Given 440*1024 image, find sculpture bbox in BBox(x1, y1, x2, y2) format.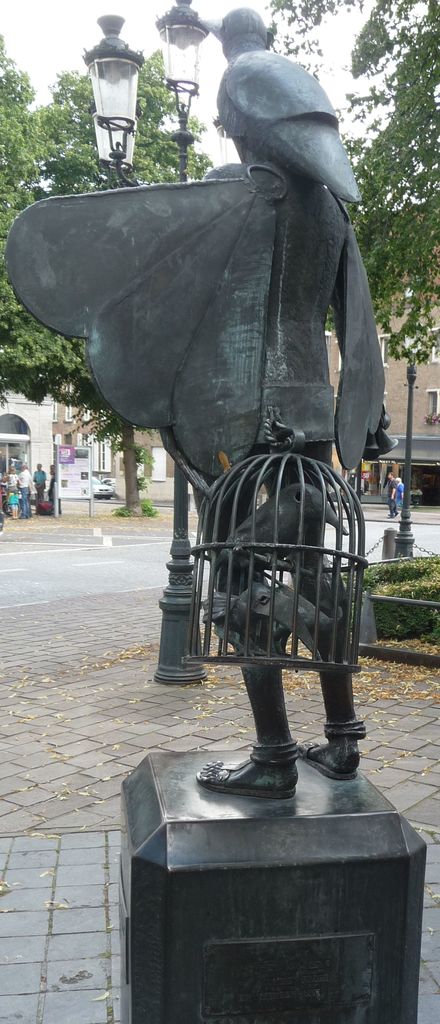
BBox(74, 57, 412, 870).
